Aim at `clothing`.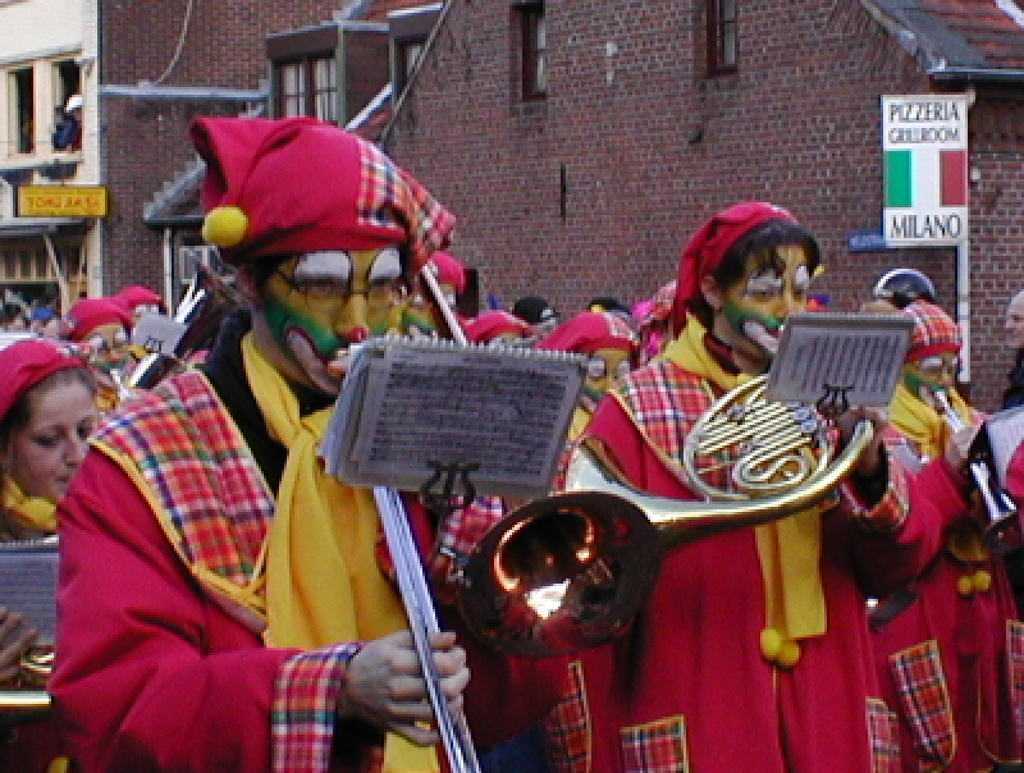
Aimed at 564,294,929,772.
